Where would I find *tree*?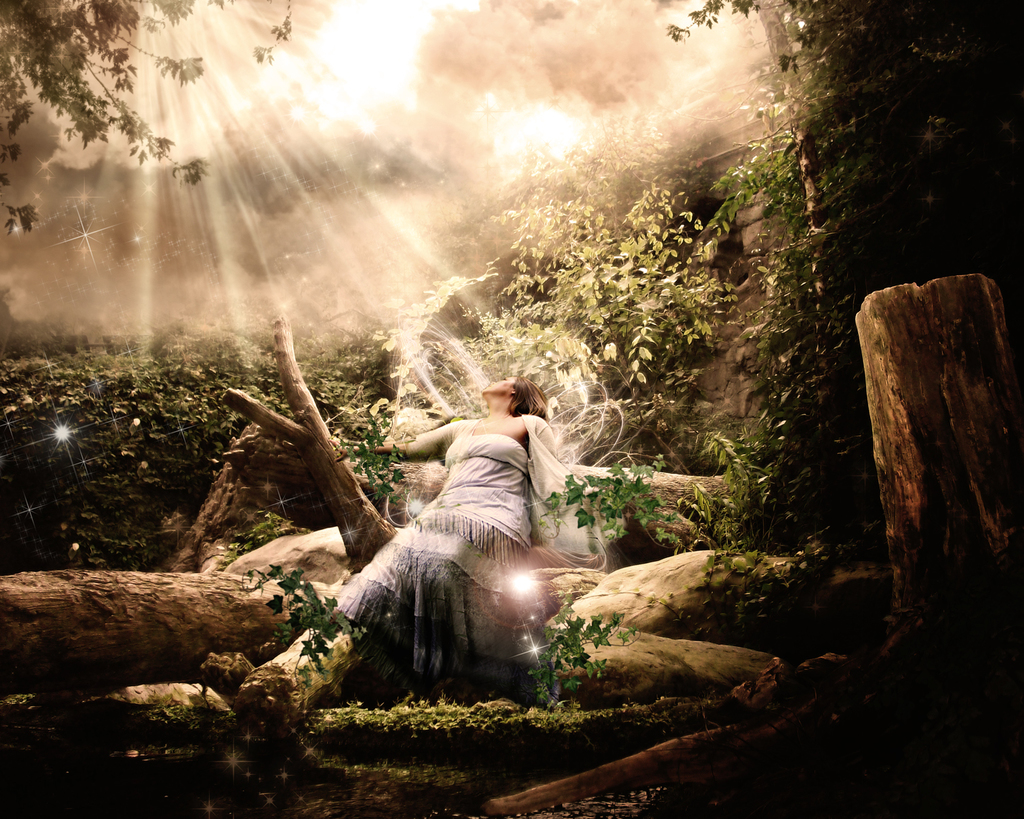
At box=[0, 0, 291, 227].
